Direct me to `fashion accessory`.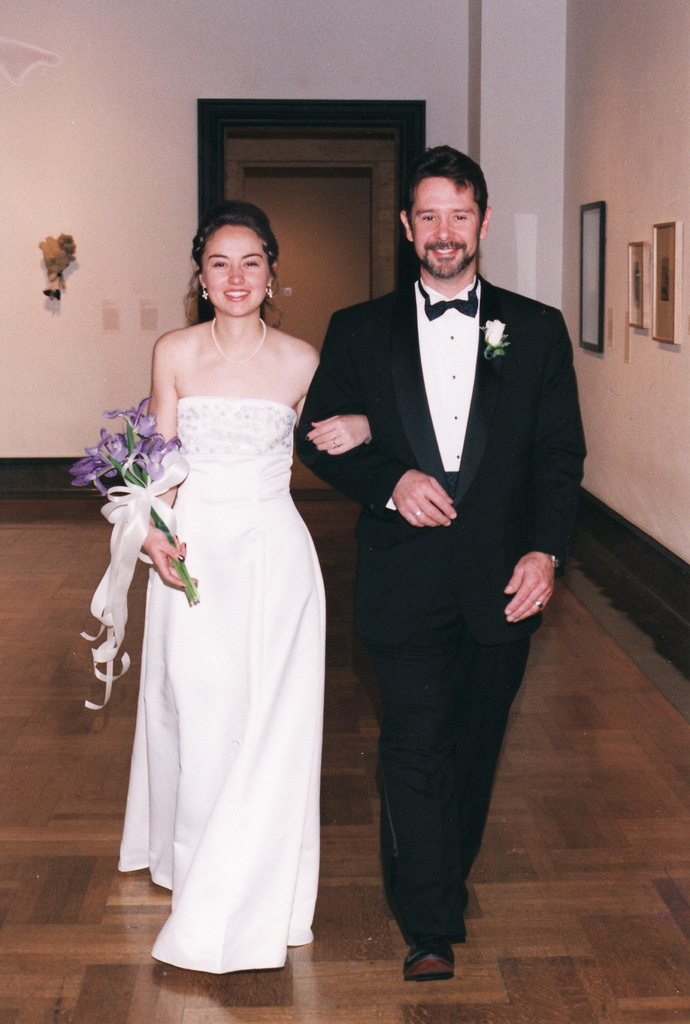
Direction: (545,550,566,576).
